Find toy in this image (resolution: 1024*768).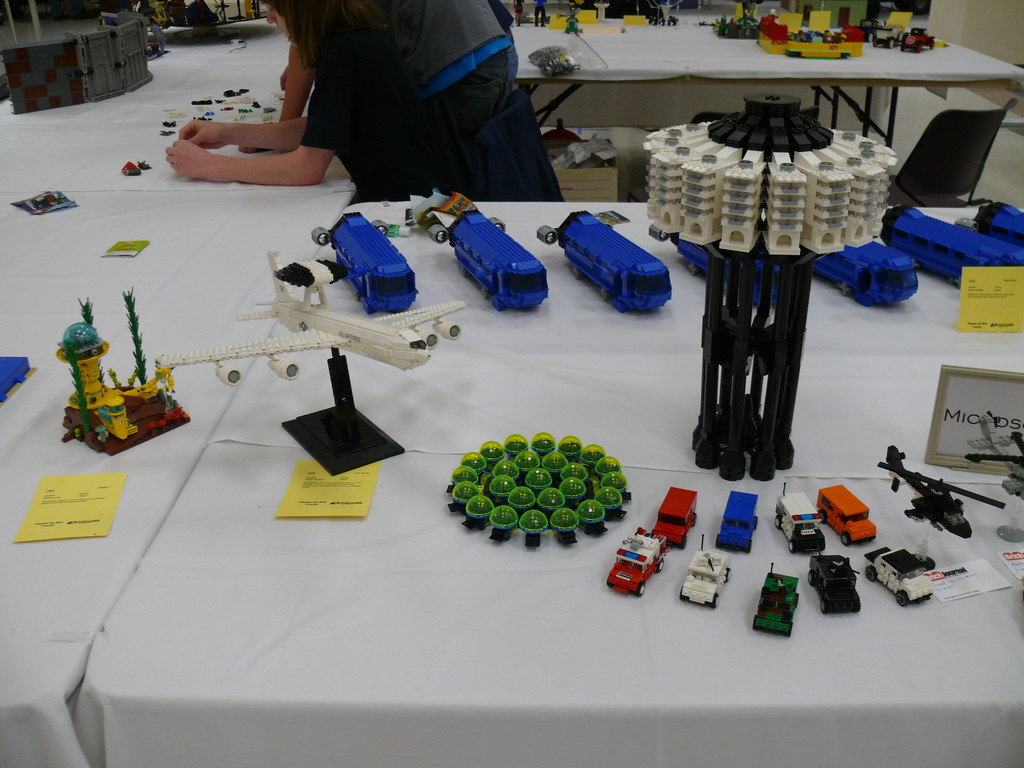
locate(56, 287, 190, 457).
